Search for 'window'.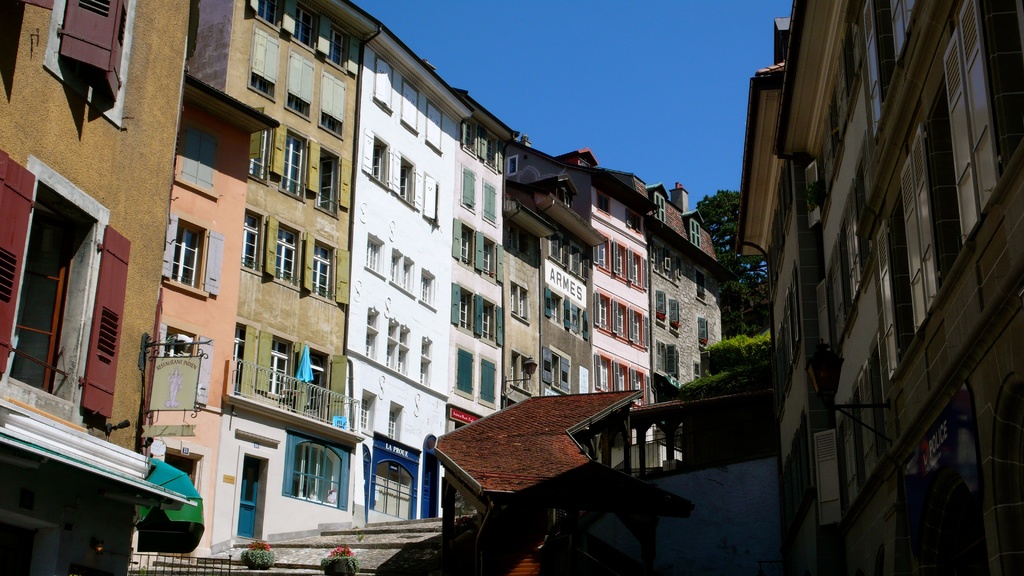
Found at x1=826, y1=37, x2=867, y2=127.
